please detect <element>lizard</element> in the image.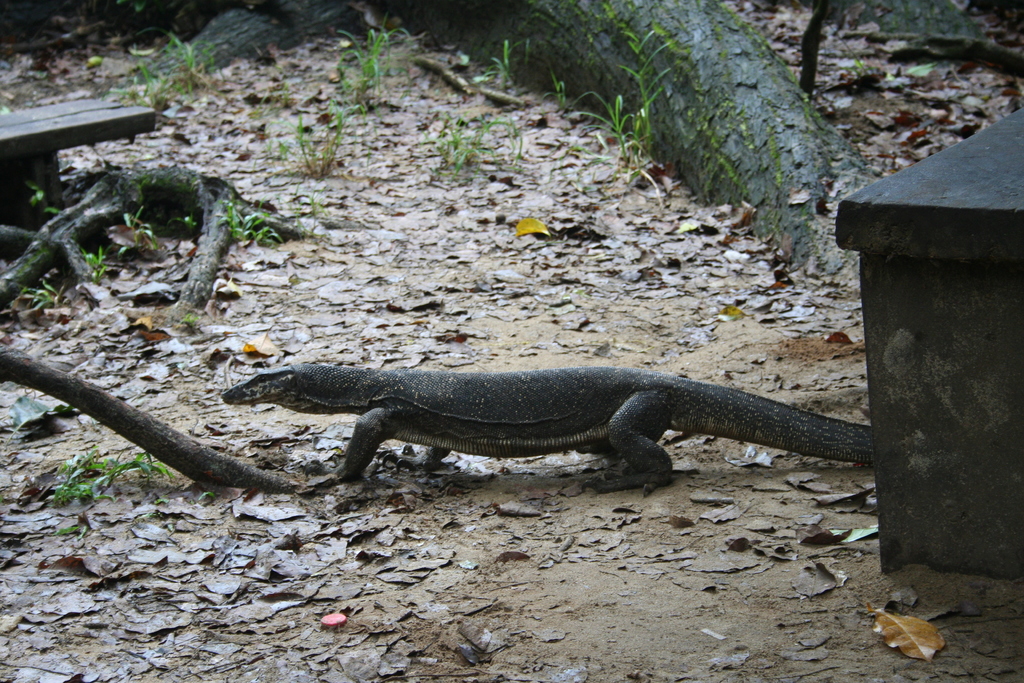
Rect(221, 366, 867, 502).
